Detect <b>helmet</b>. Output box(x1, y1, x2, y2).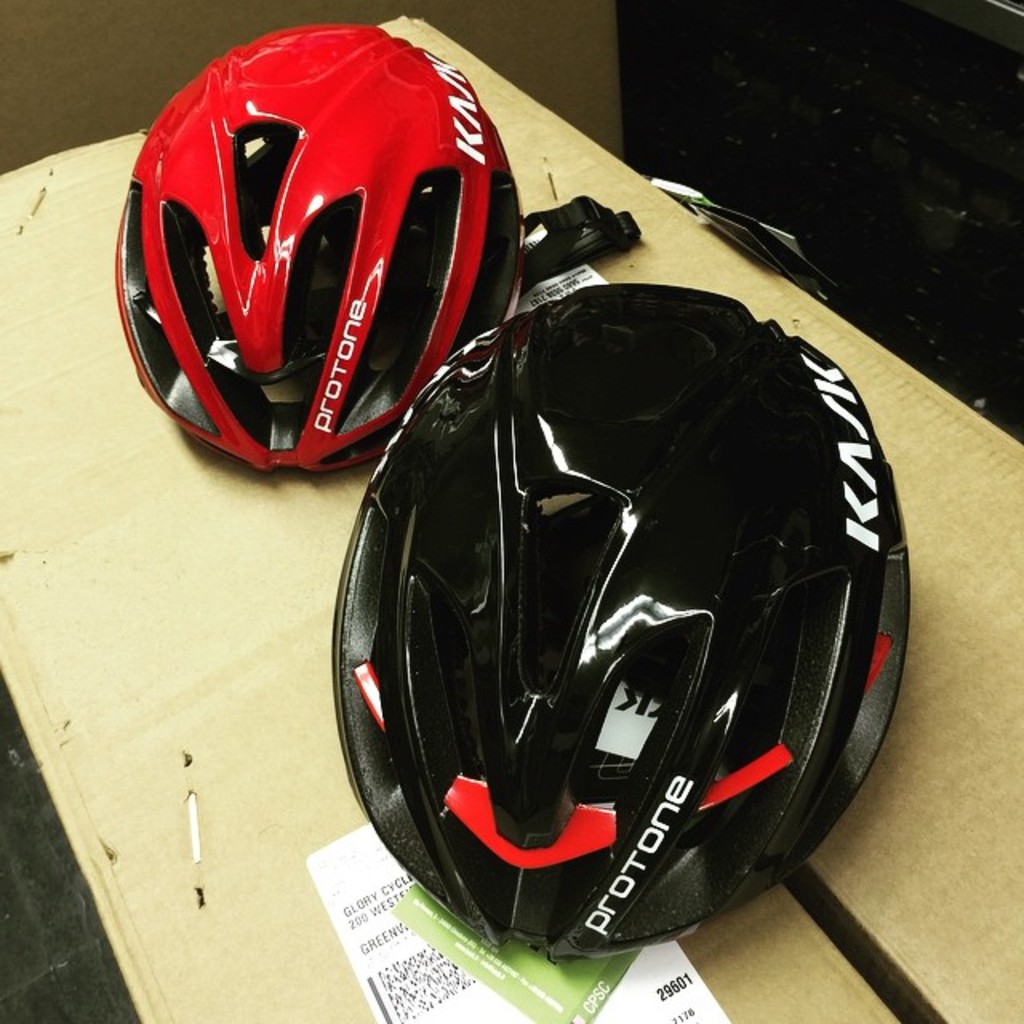
box(109, 19, 523, 477).
